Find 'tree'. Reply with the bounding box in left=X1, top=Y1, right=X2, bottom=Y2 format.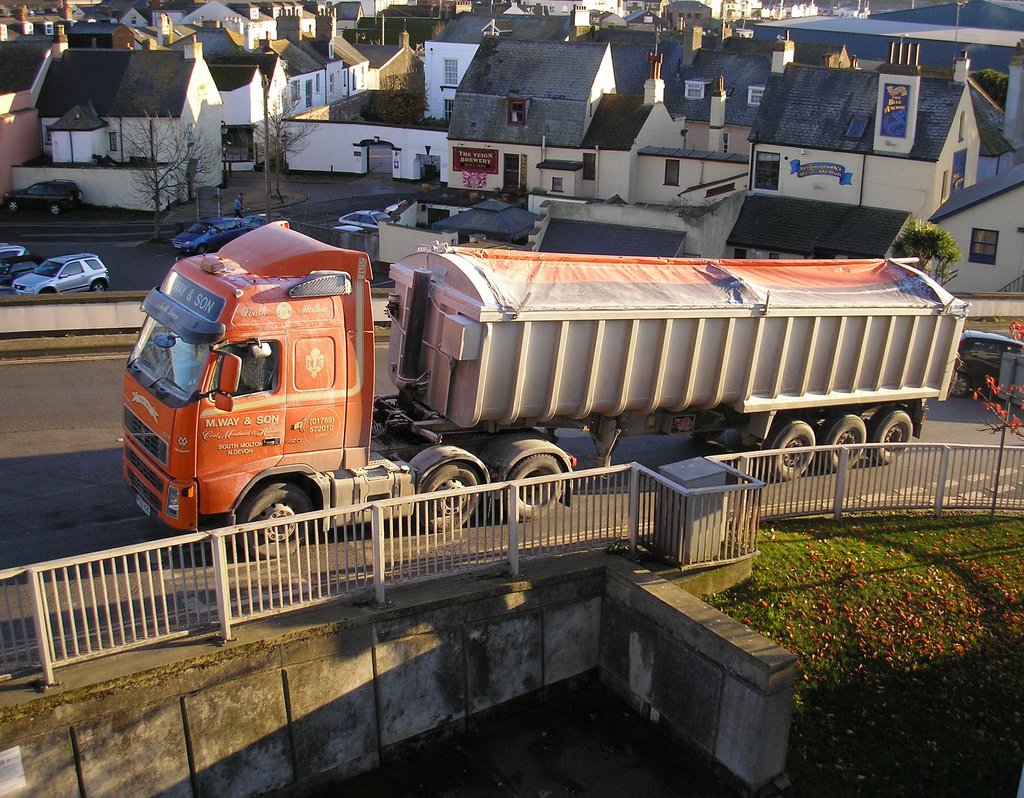
left=355, top=85, right=445, bottom=129.
